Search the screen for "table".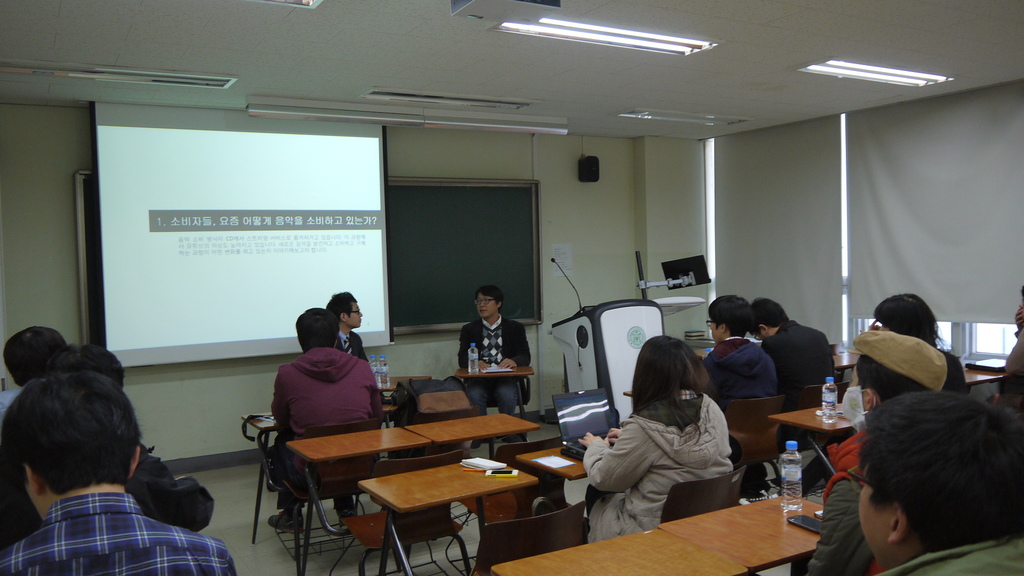
Found at 772, 401, 868, 485.
